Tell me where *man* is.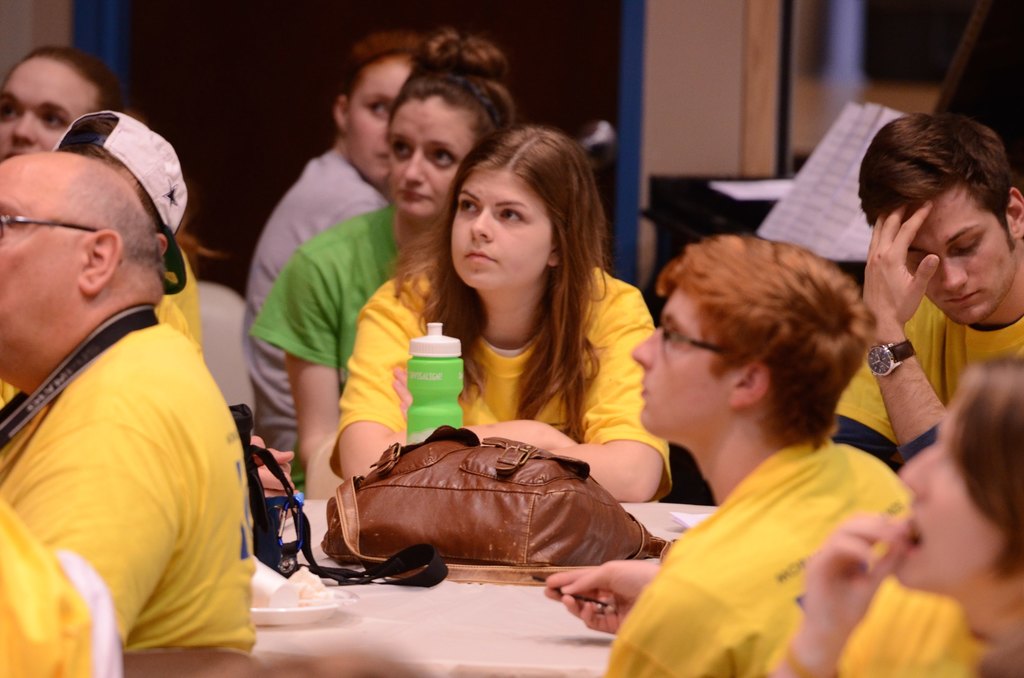
*man* is at x1=829, y1=117, x2=1023, y2=466.
